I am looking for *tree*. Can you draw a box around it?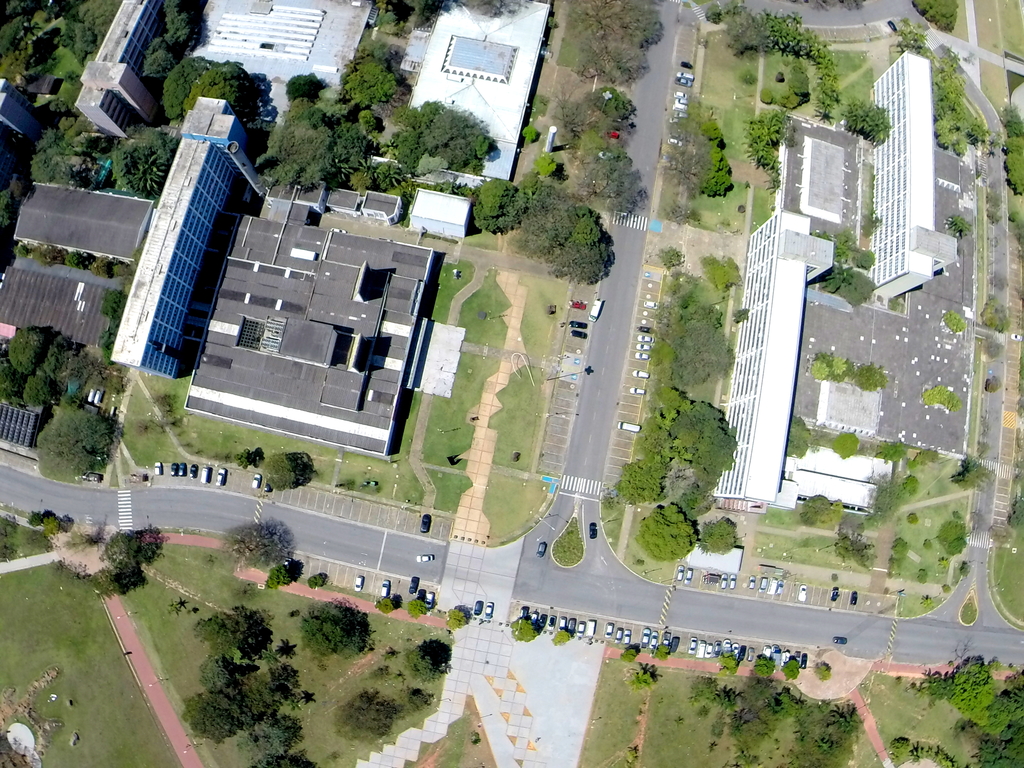
Sure, the bounding box is BBox(0, 0, 116, 115).
